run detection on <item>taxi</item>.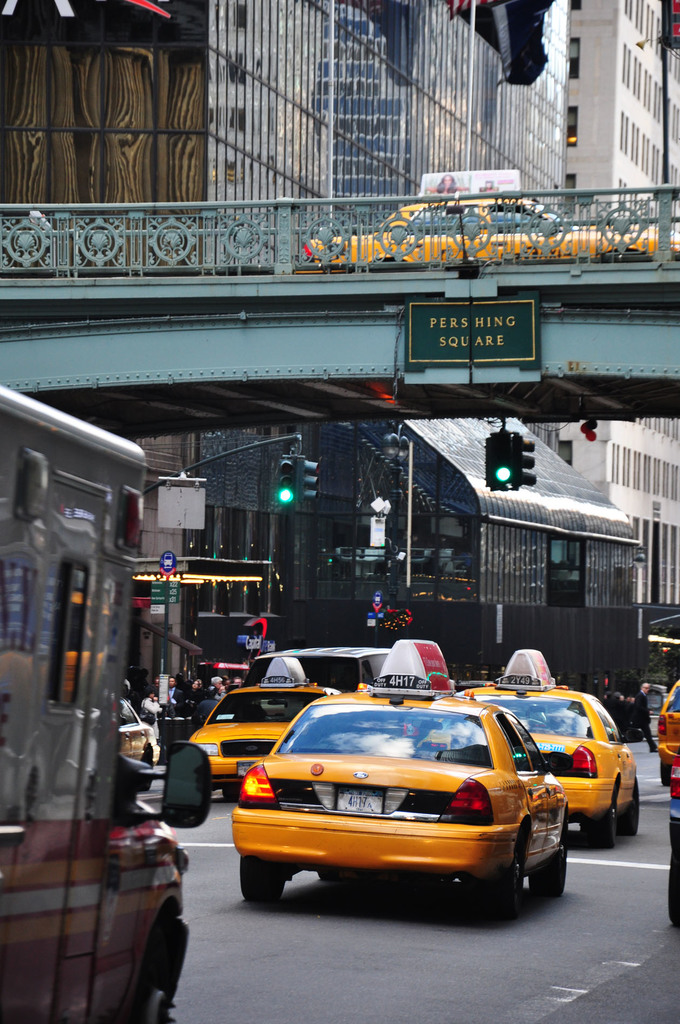
Result: crop(411, 649, 649, 854).
